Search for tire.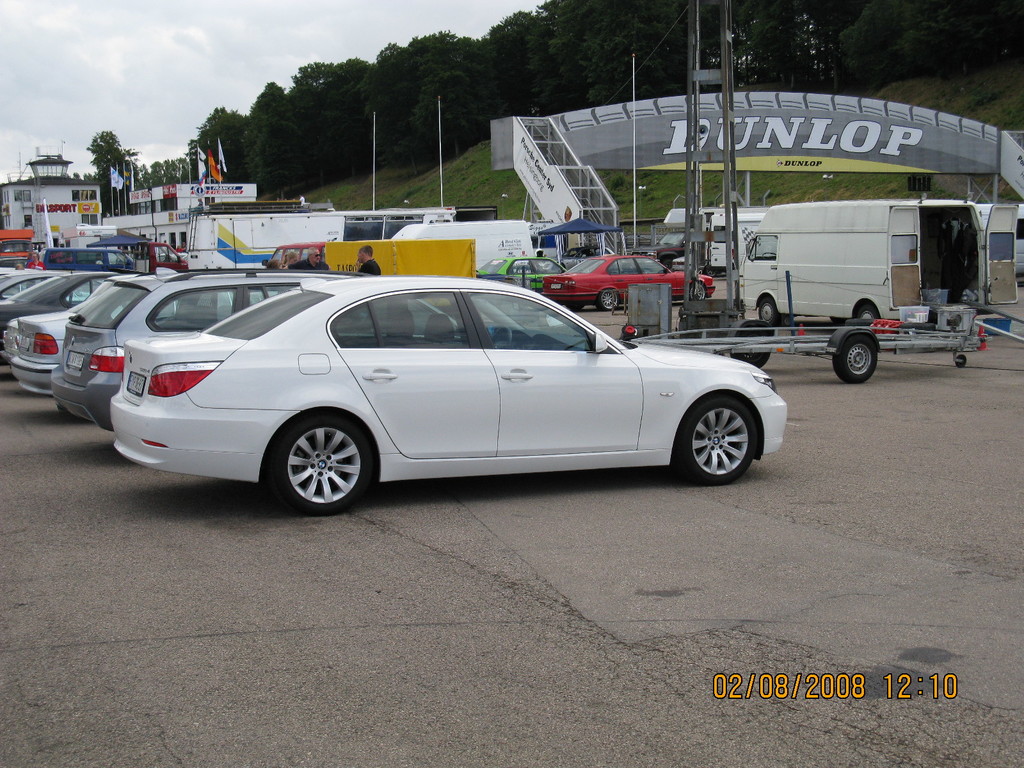
Found at x1=759, y1=298, x2=783, y2=328.
